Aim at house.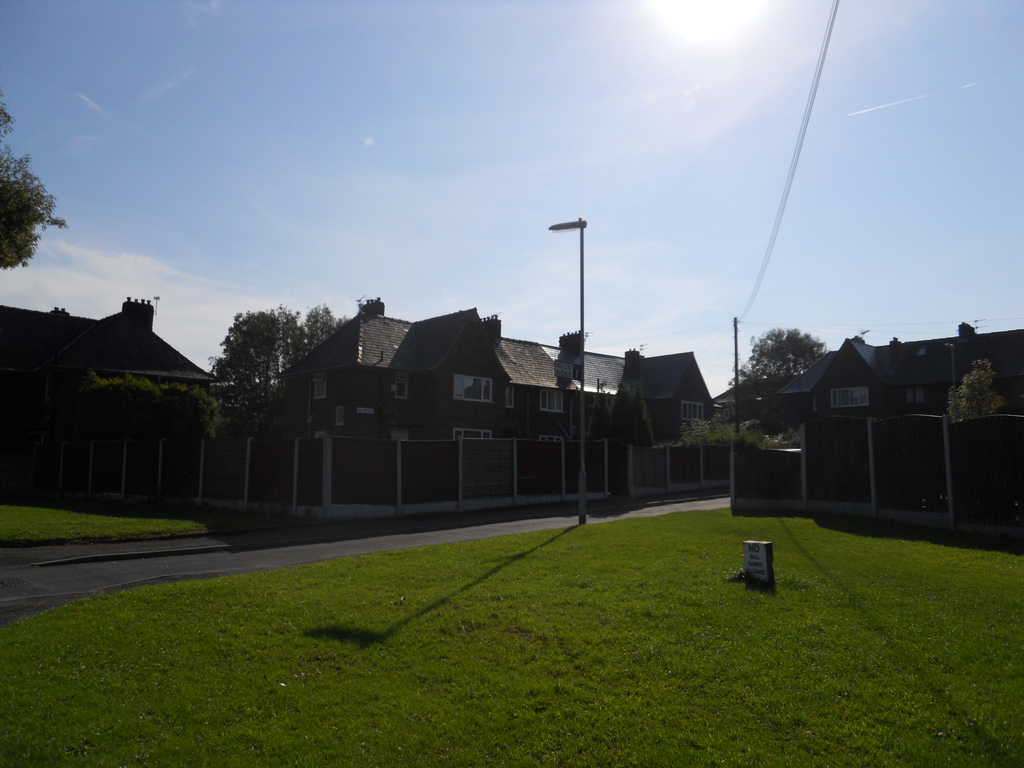
Aimed at bbox=(783, 337, 877, 499).
